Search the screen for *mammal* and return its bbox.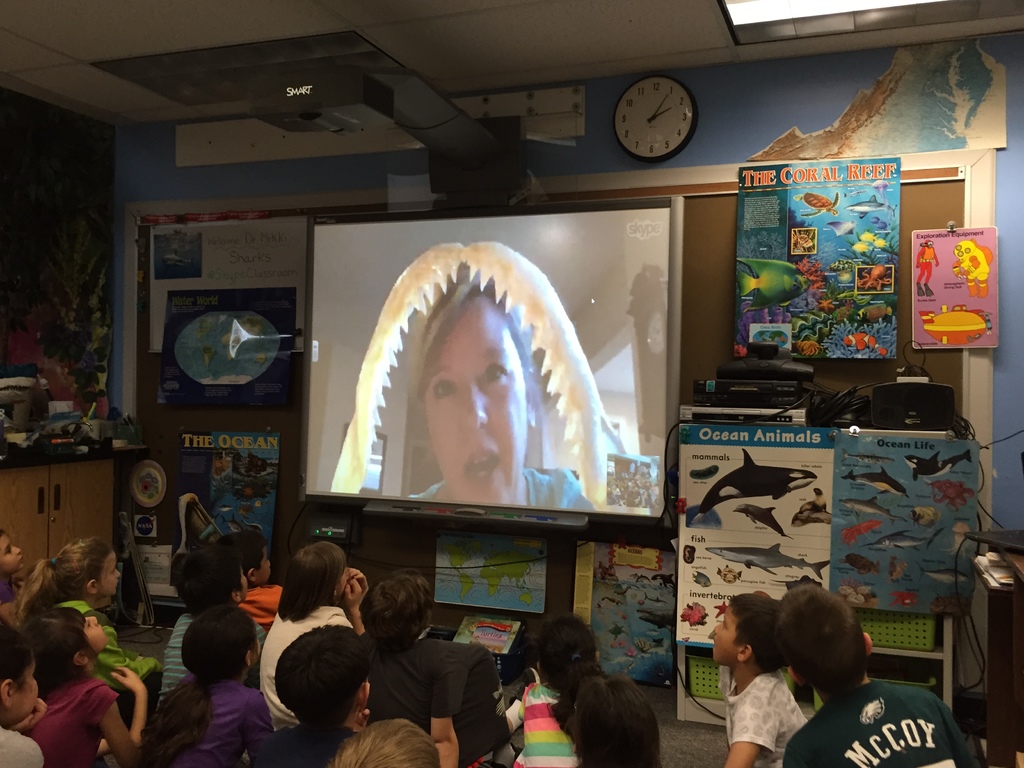
Found: 15/604/150/767.
